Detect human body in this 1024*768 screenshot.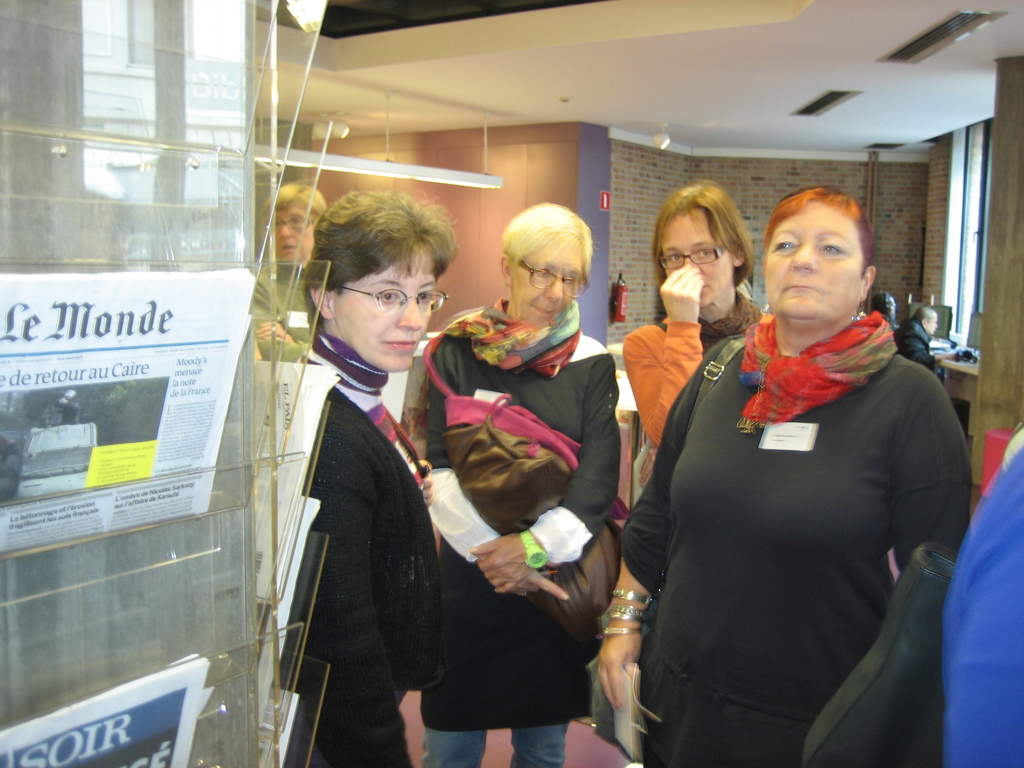
Detection: [613,255,773,493].
